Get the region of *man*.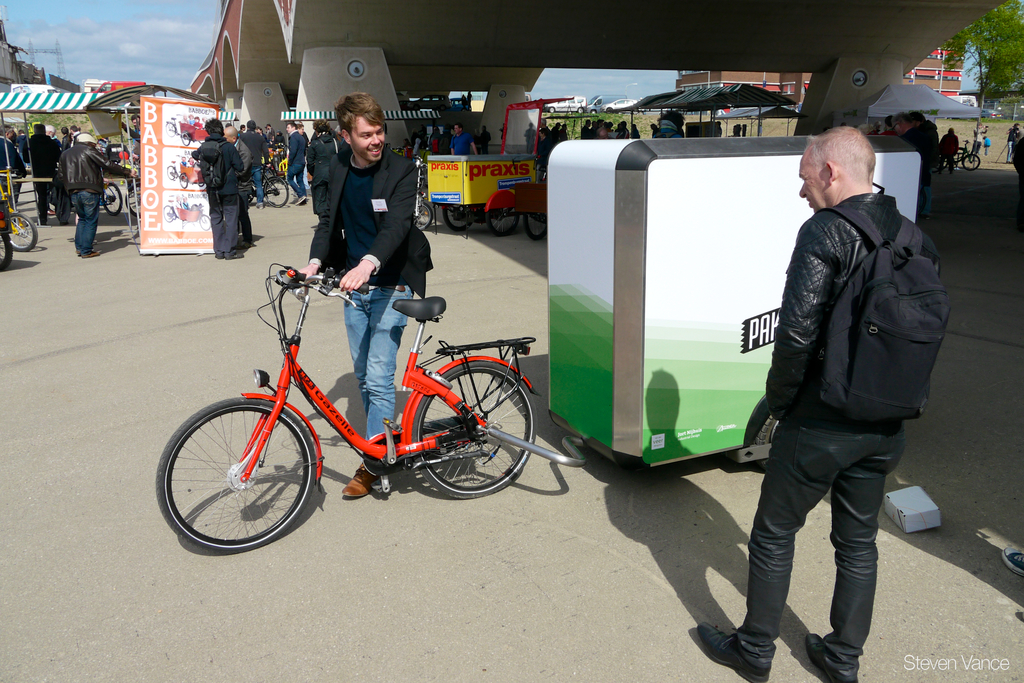
[595, 118, 604, 135].
